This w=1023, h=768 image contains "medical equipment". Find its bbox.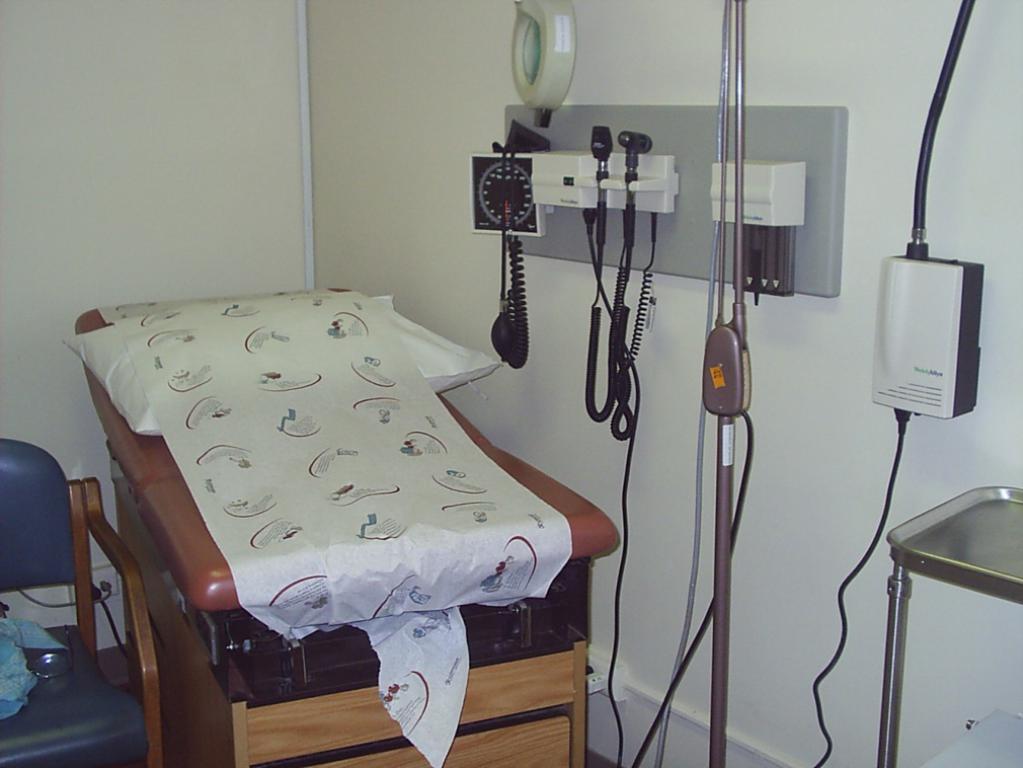
l=702, t=0, r=745, b=767.
